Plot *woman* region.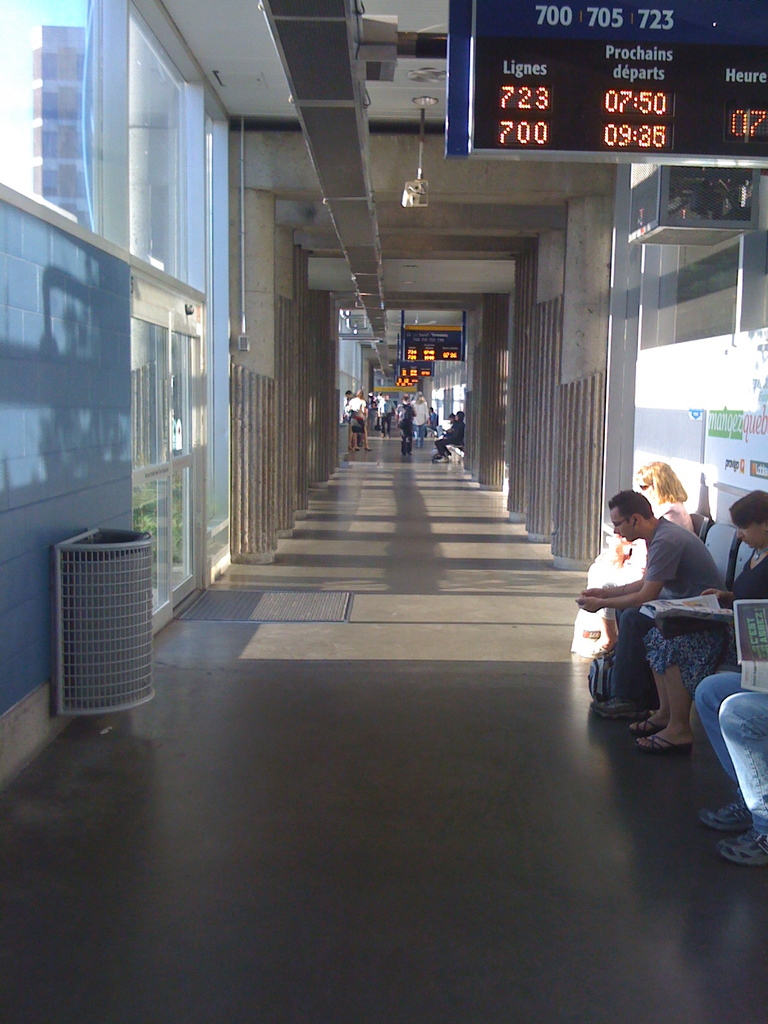
Plotted at 632:488:767:751.
